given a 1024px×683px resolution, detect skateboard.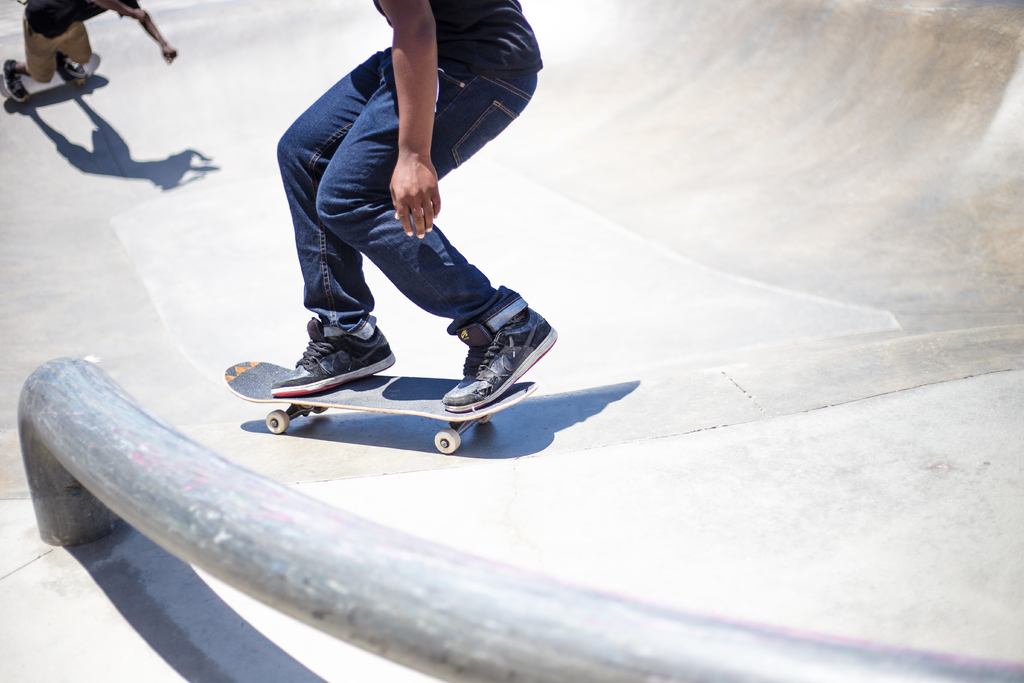
rect(2, 49, 106, 101).
